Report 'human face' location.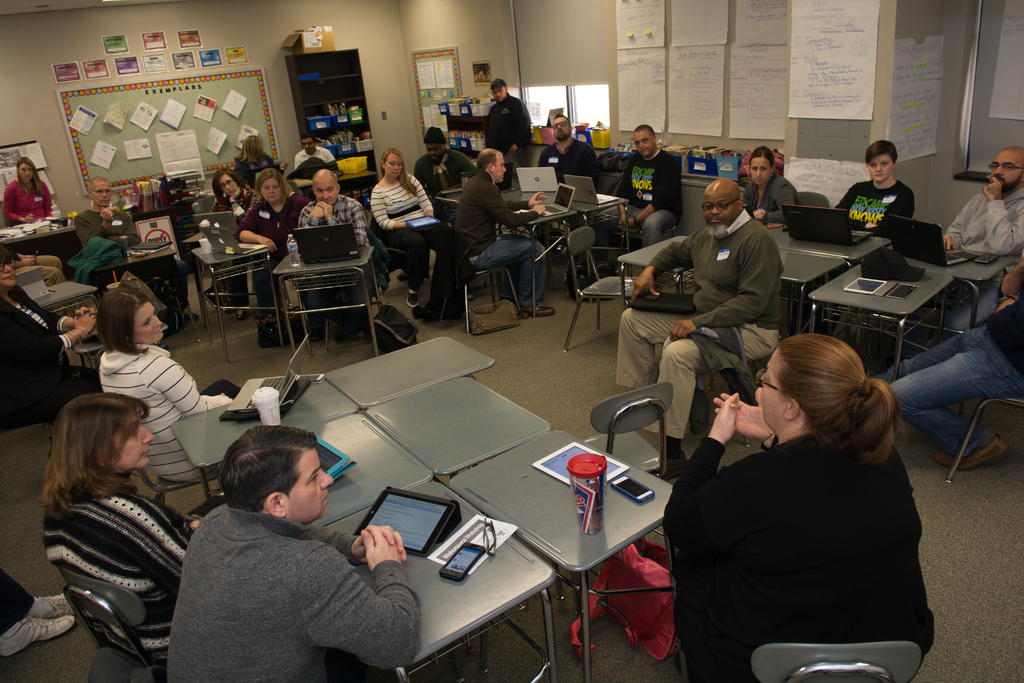
Report: 556,120,570,142.
